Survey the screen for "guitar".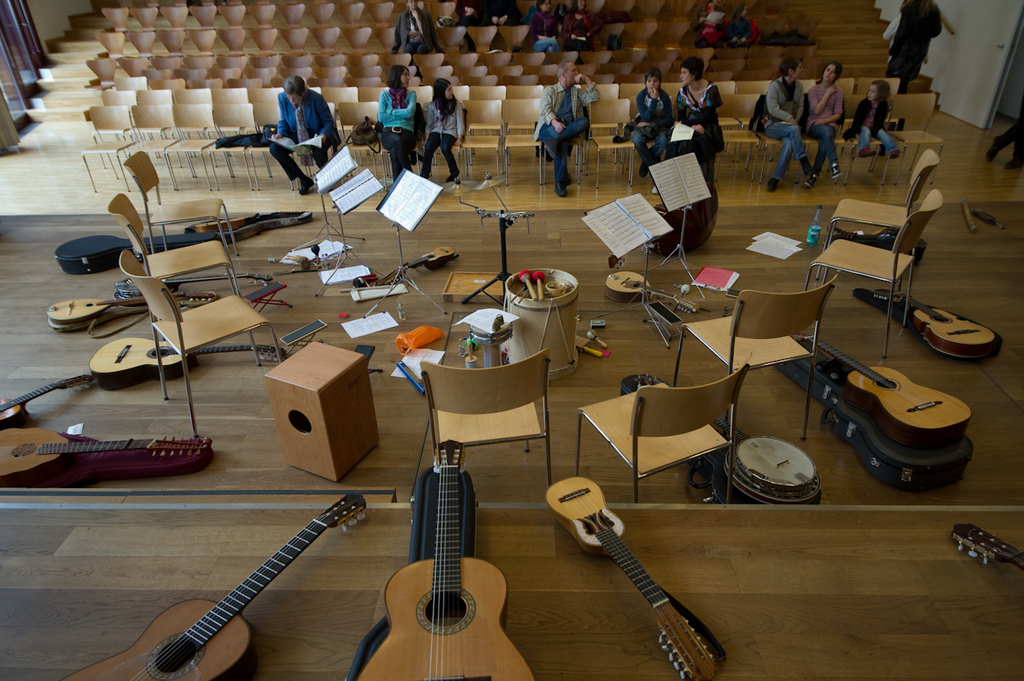
Survey found: left=872, top=289, right=998, bottom=354.
